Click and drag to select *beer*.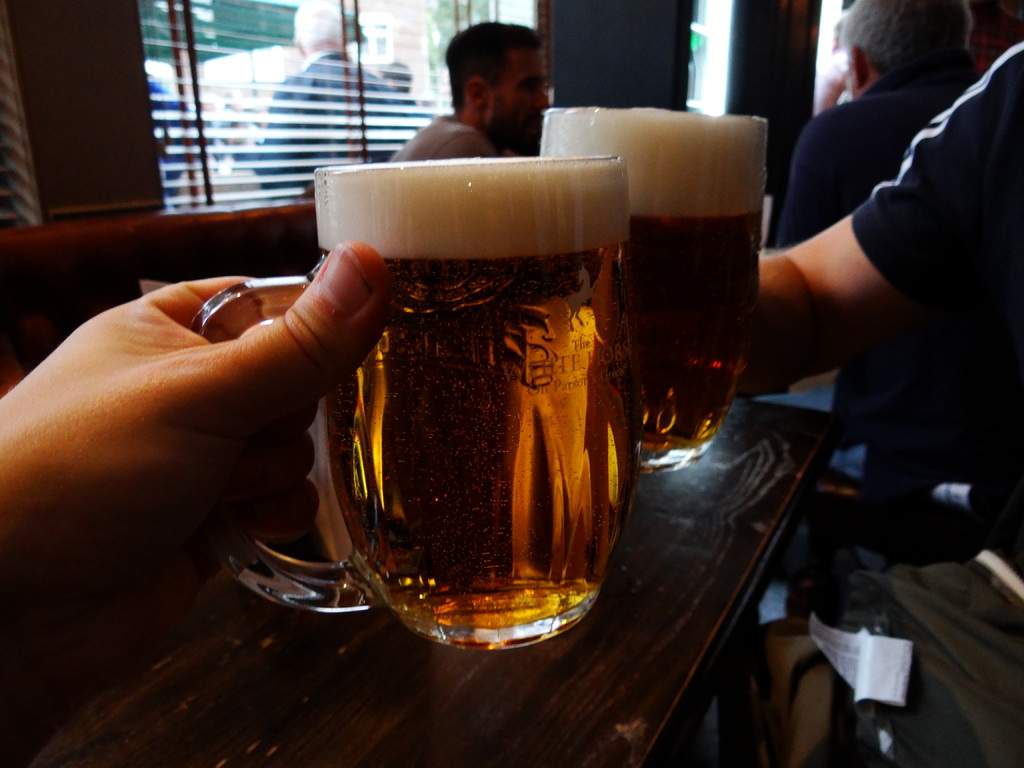
Selection: rect(540, 114, 763, 467).
